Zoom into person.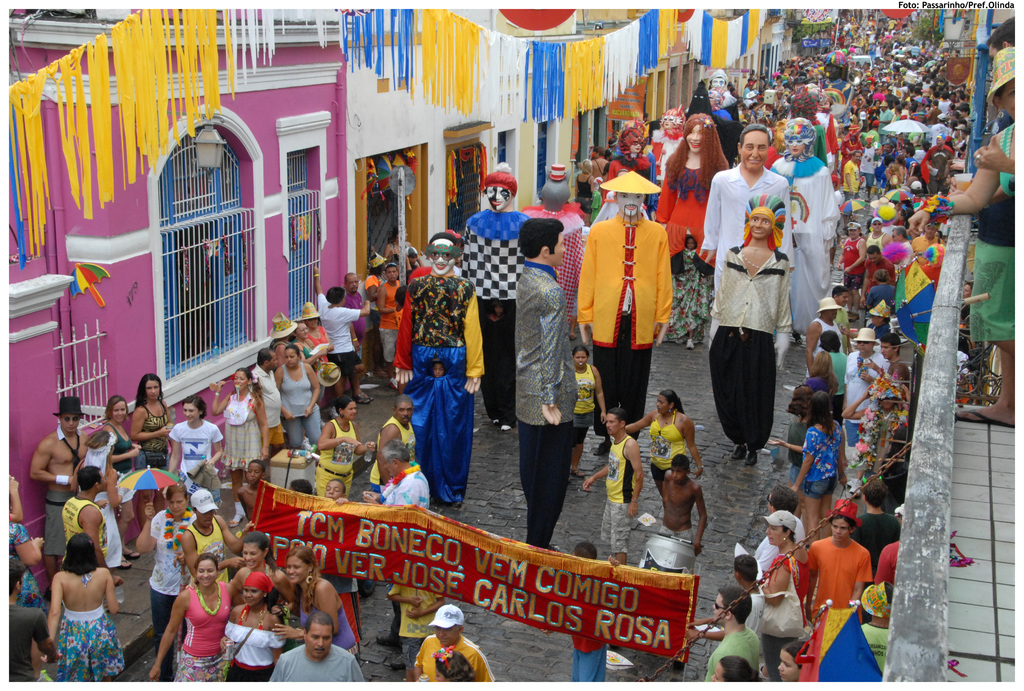
Zoom target: crop(954, 17, 1016, 424).
